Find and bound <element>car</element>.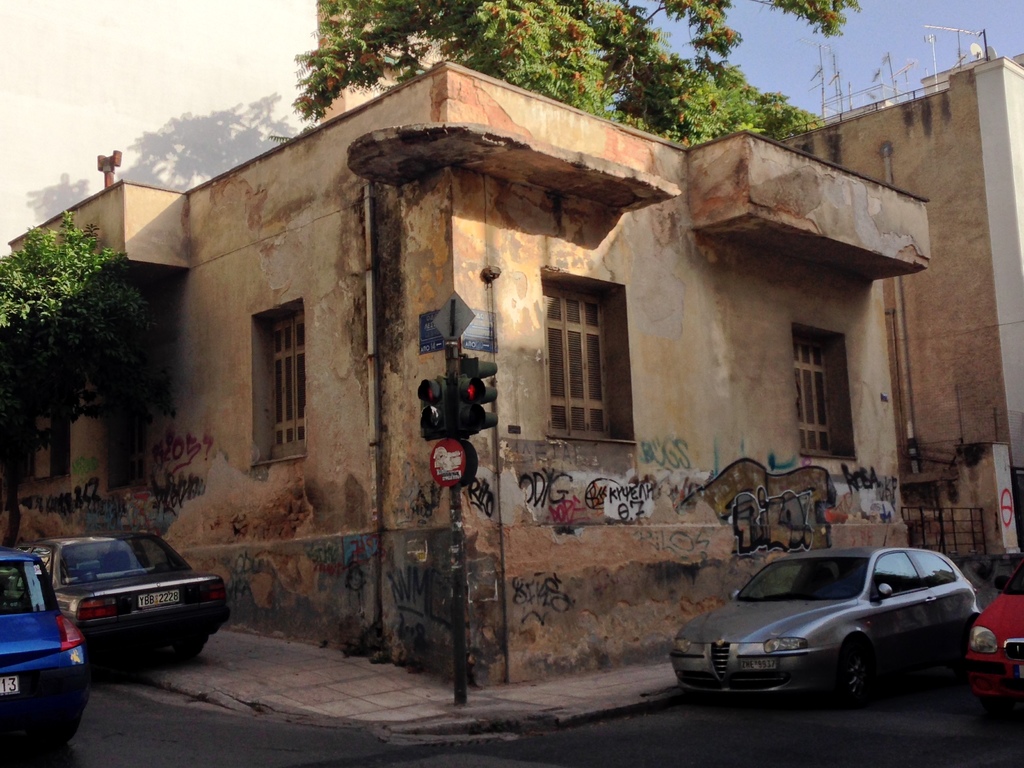
Bound: box=[13, 532, 227, 672].
